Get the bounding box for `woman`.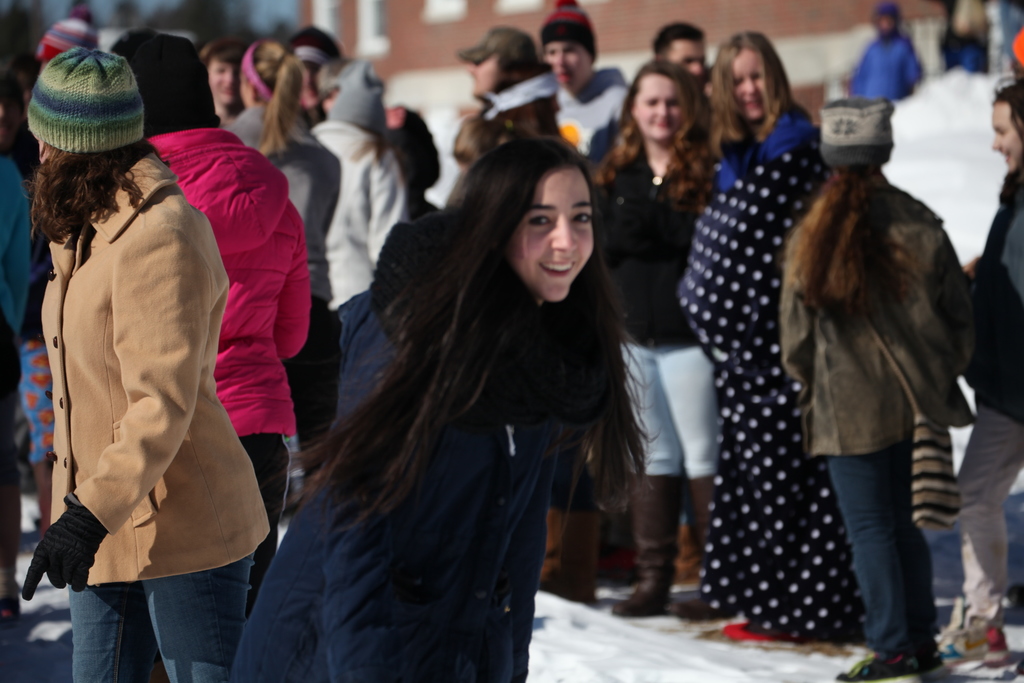
[14,47,271,682].
